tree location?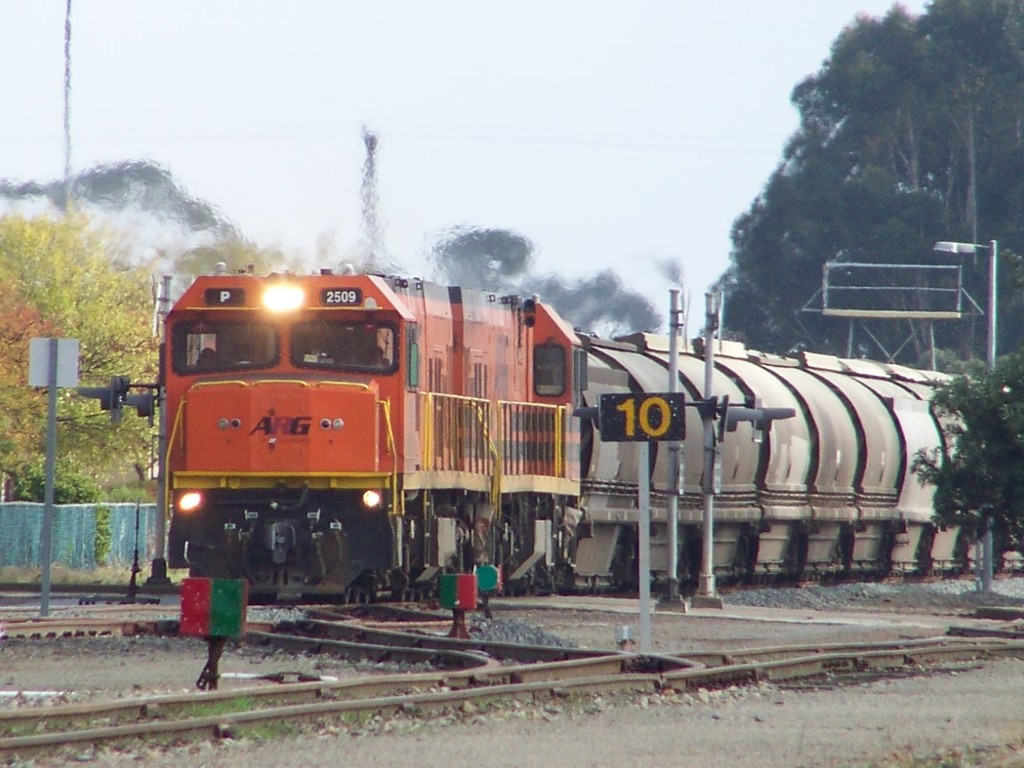
910,354,1023,579
